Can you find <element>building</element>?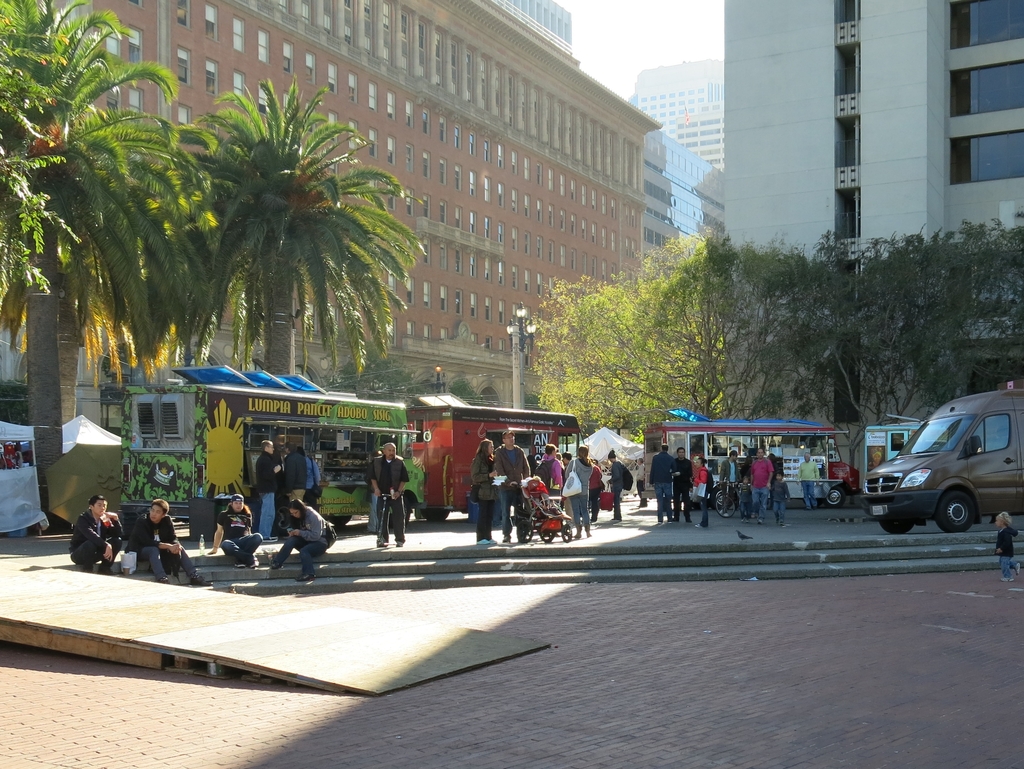
Yes, bounding box: (719, 0, 1023, 476).
